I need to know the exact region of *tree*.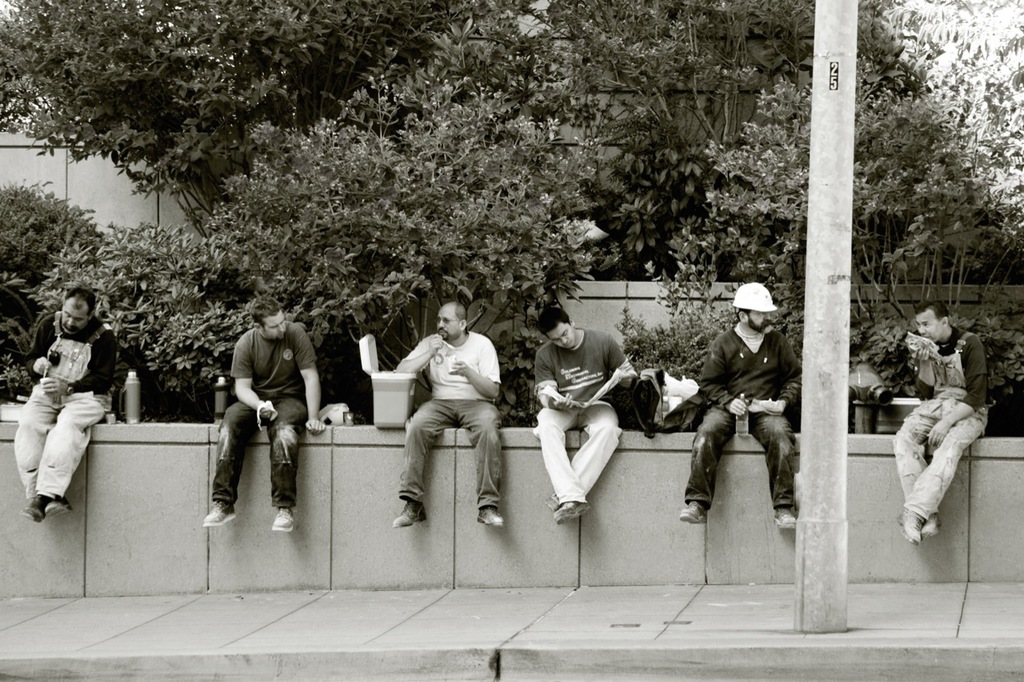
Region: <box>0,0,1023,339</box>.
